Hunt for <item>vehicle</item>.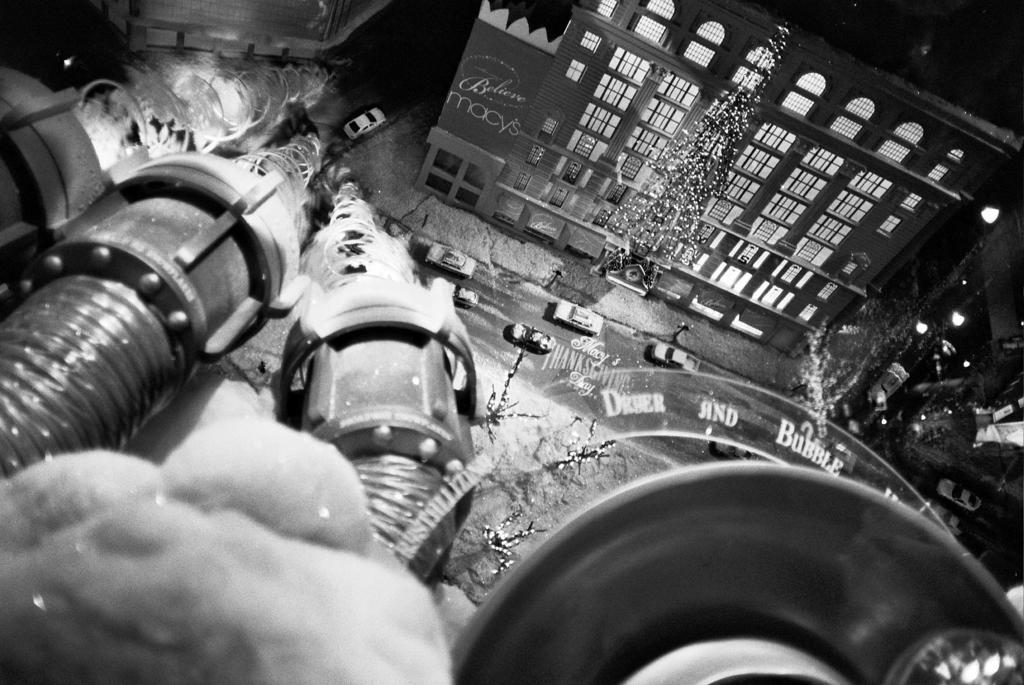
Hunted down at BBox(451, 282, 478, 311).
